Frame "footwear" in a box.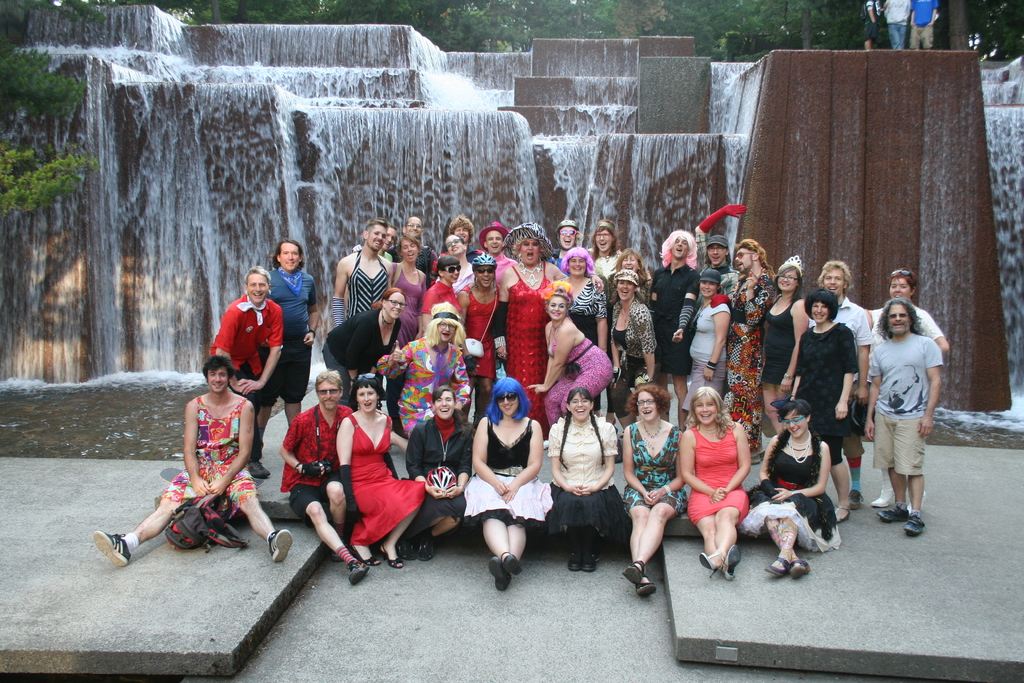
{"x1": 270, "y1": 531, "x2": 294, "y2": 562}.
